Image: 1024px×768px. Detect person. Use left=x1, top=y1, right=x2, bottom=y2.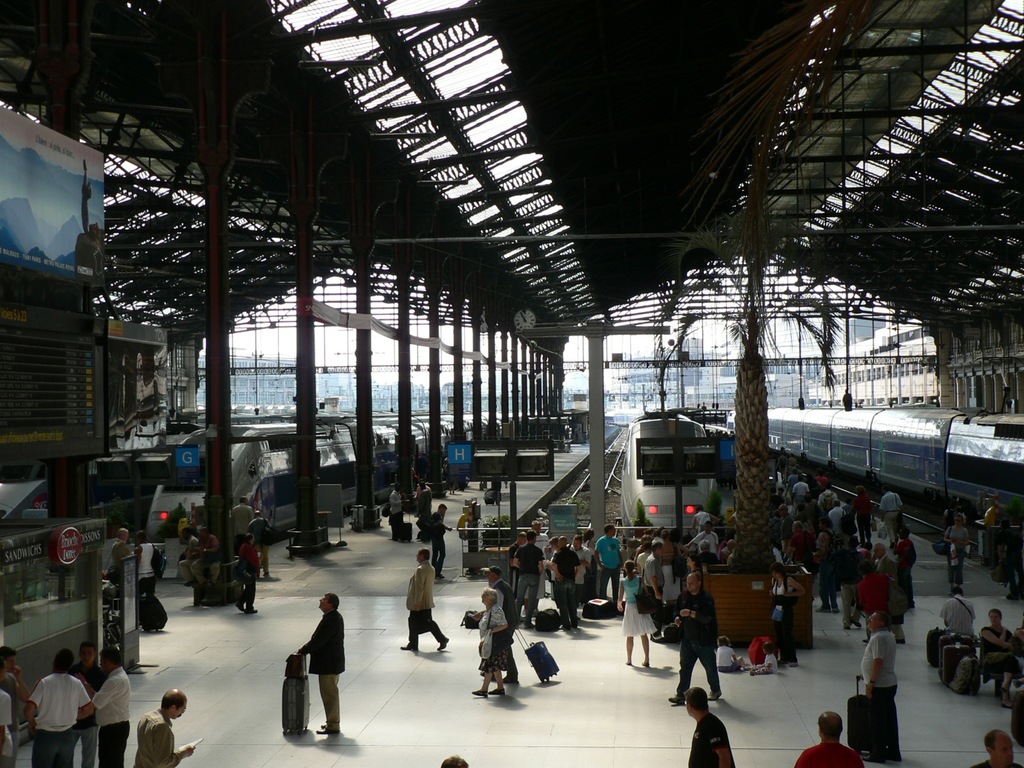
left=710, top=630, right=741, bottom=672.
